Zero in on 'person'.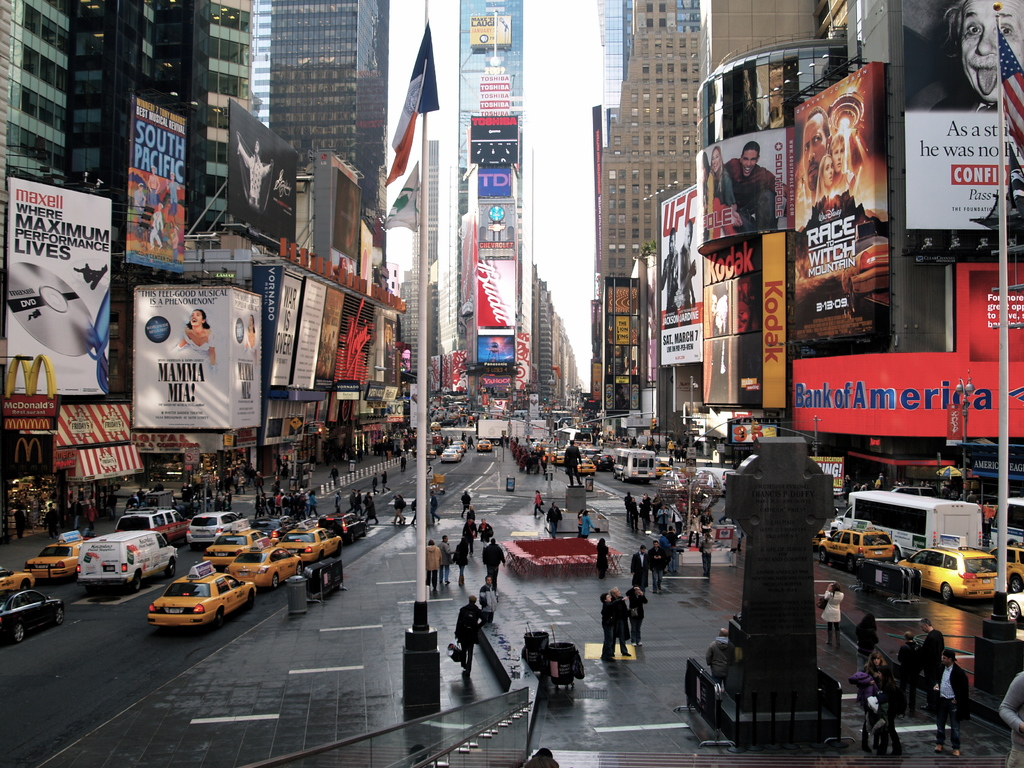
Zeroed in: detection(859, 646, 897, 700).
